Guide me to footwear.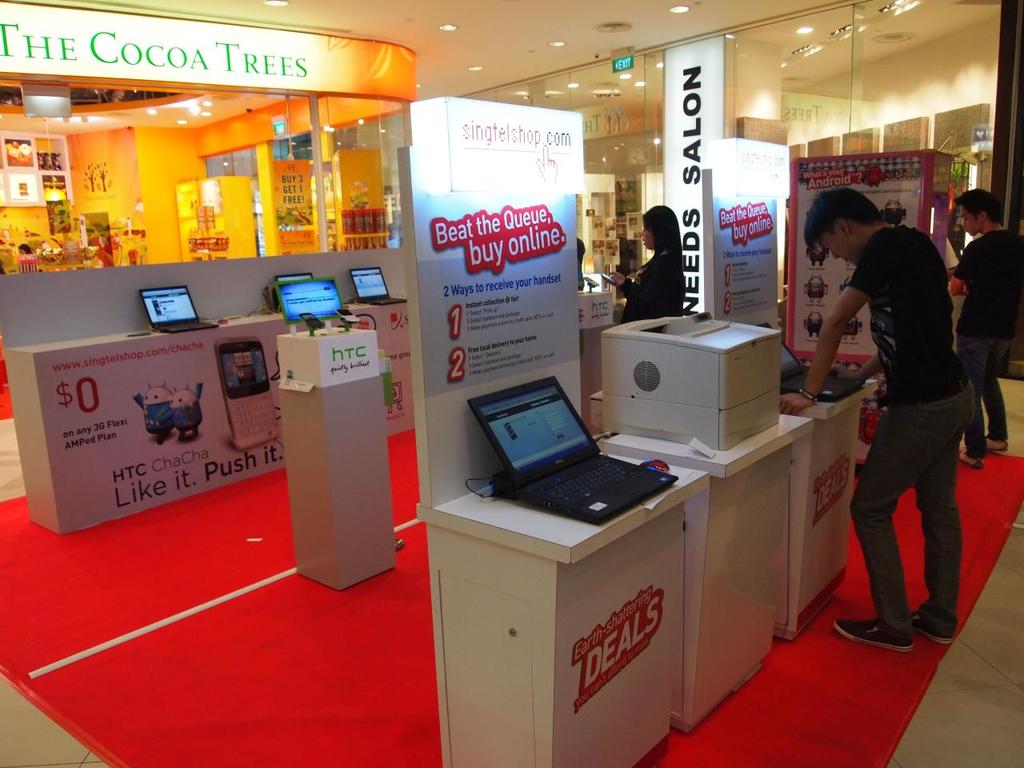
Guidance: (905,612,963,642).
